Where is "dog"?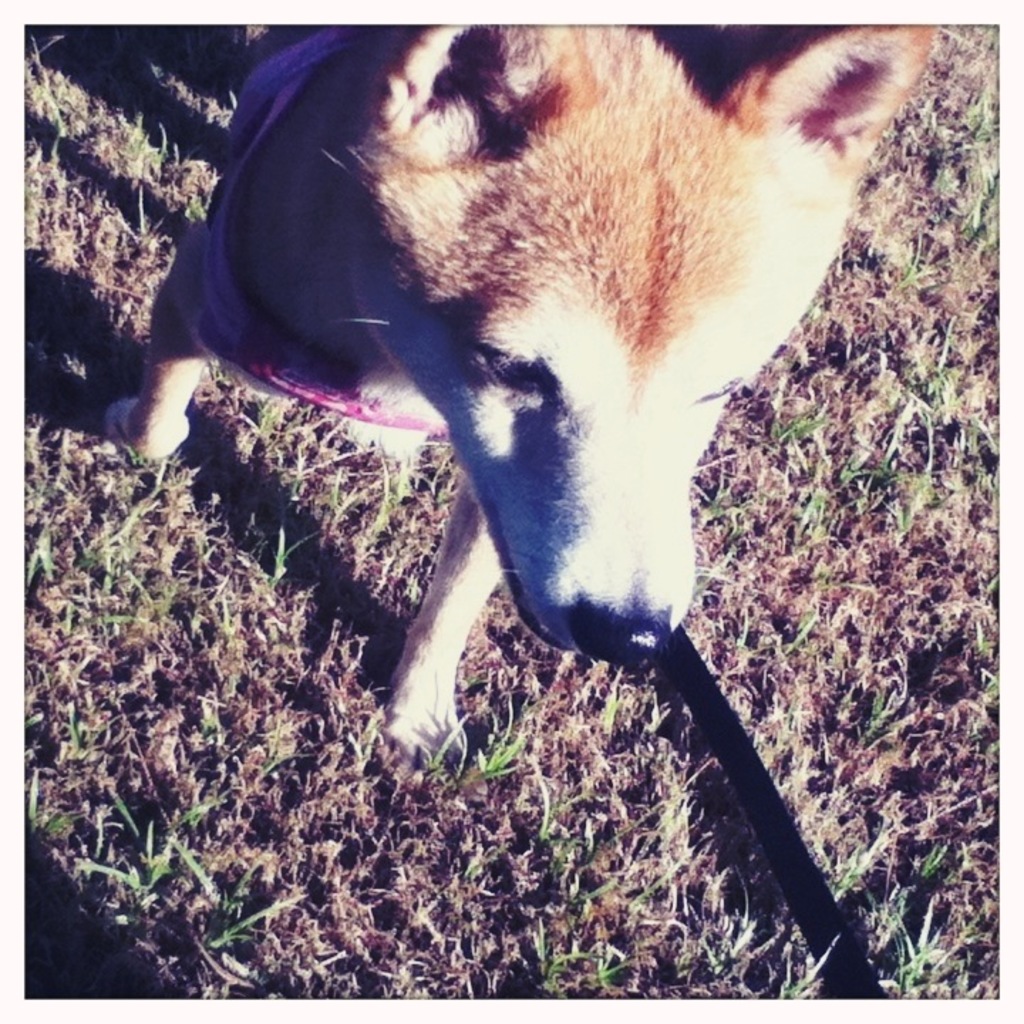
101:23:946:767.
